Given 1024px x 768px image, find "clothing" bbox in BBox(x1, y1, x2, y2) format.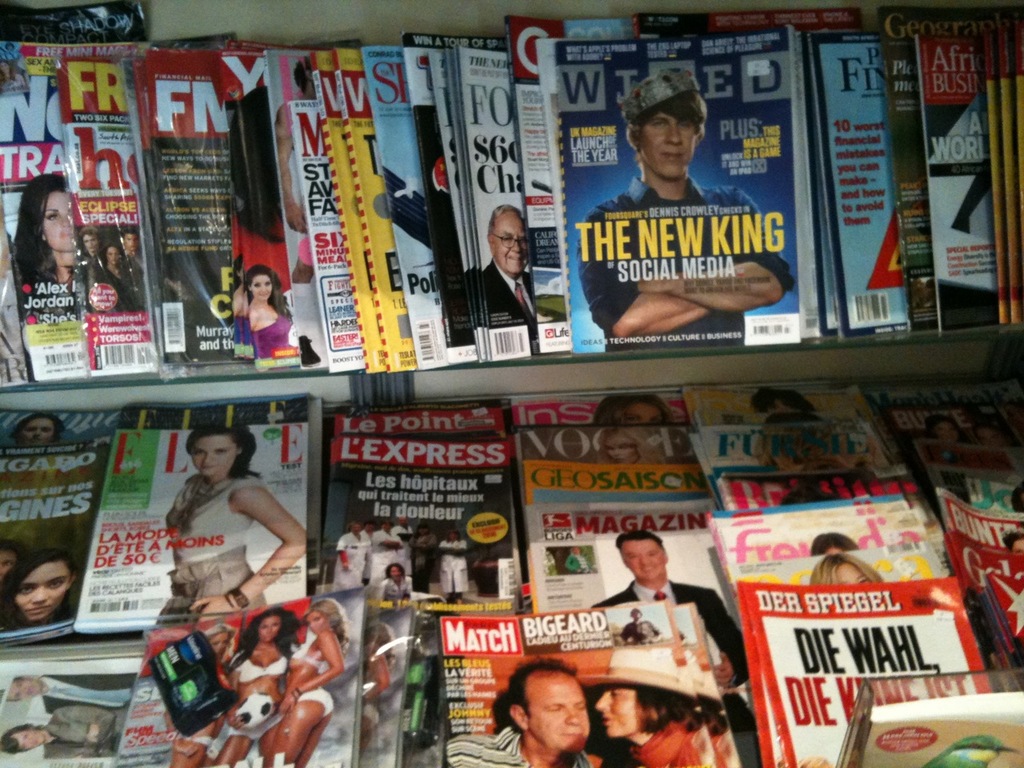
BBox(577, 175, 797, 353).
